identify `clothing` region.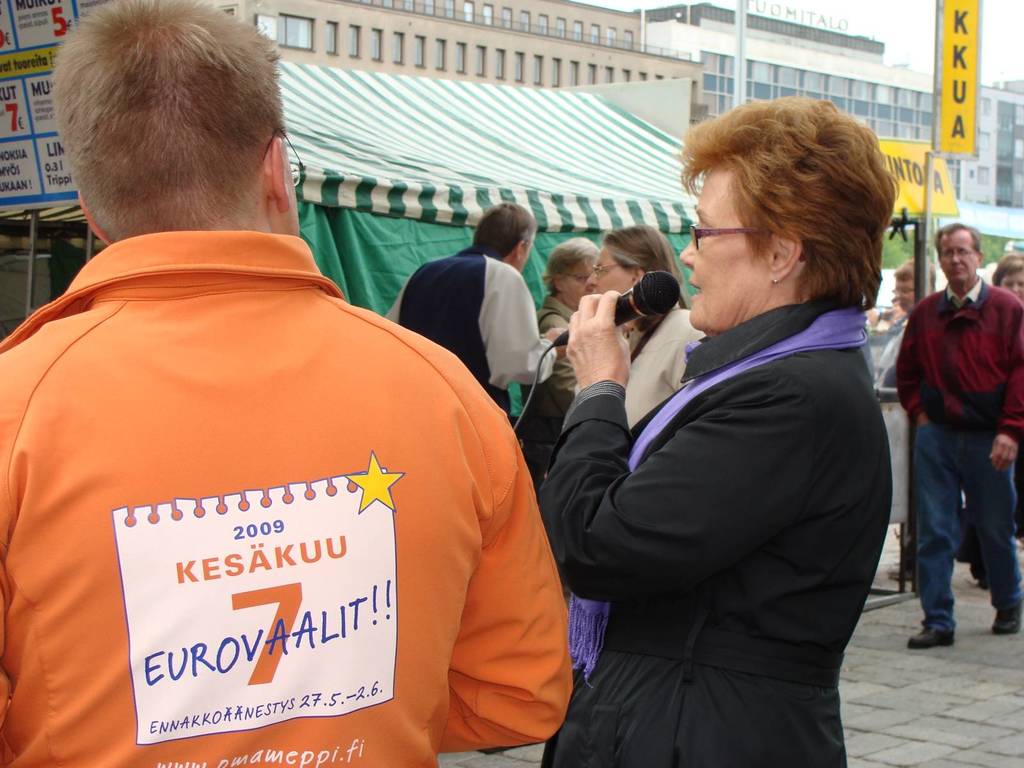
Region: {"x1": 888, "y1": 275, "x2": 1020, "y2": 632}.
